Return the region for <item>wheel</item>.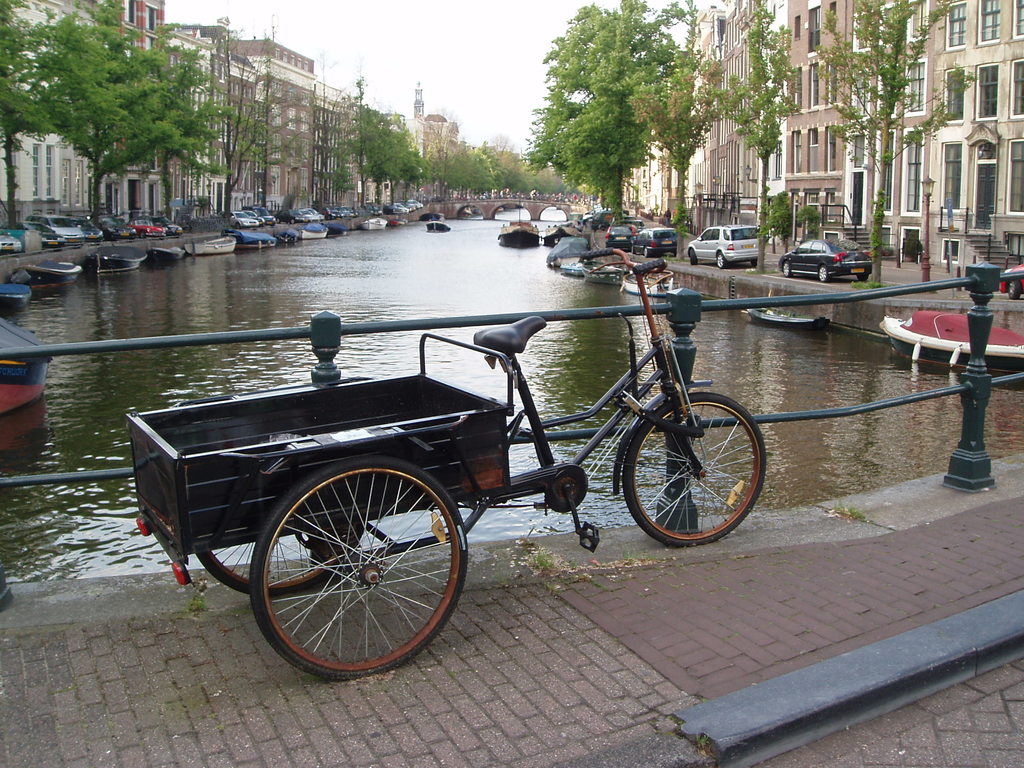
[241, 467, 458, 675].
